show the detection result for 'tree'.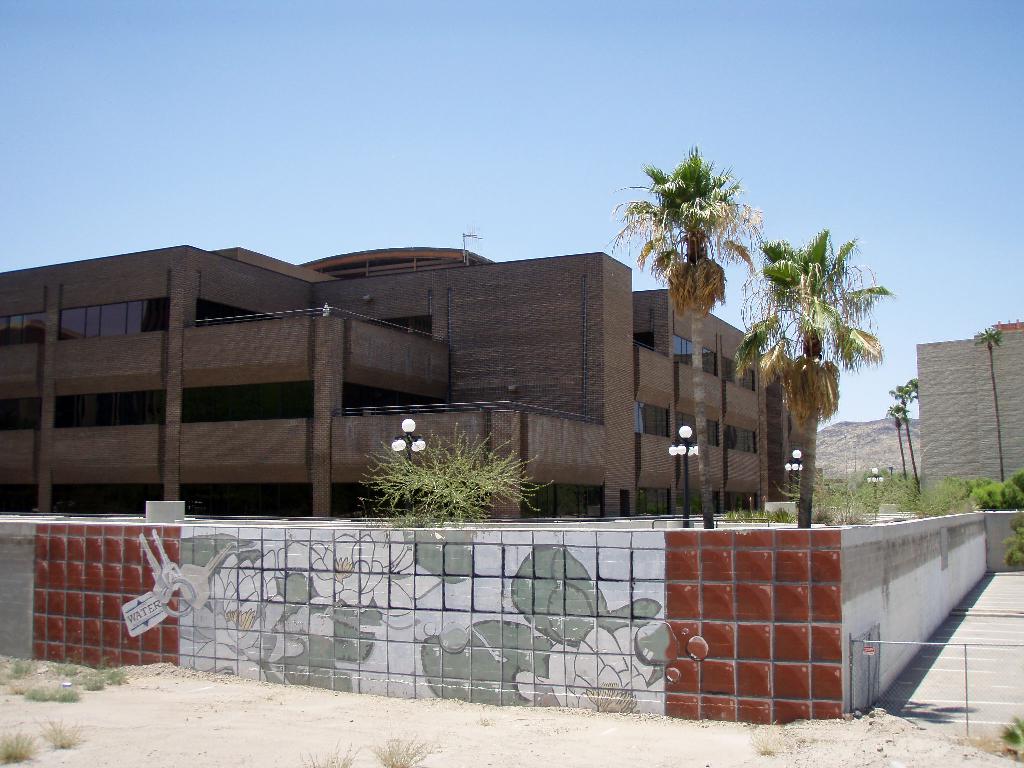
[x1=740, y1=198, x2=876, y2=492].
